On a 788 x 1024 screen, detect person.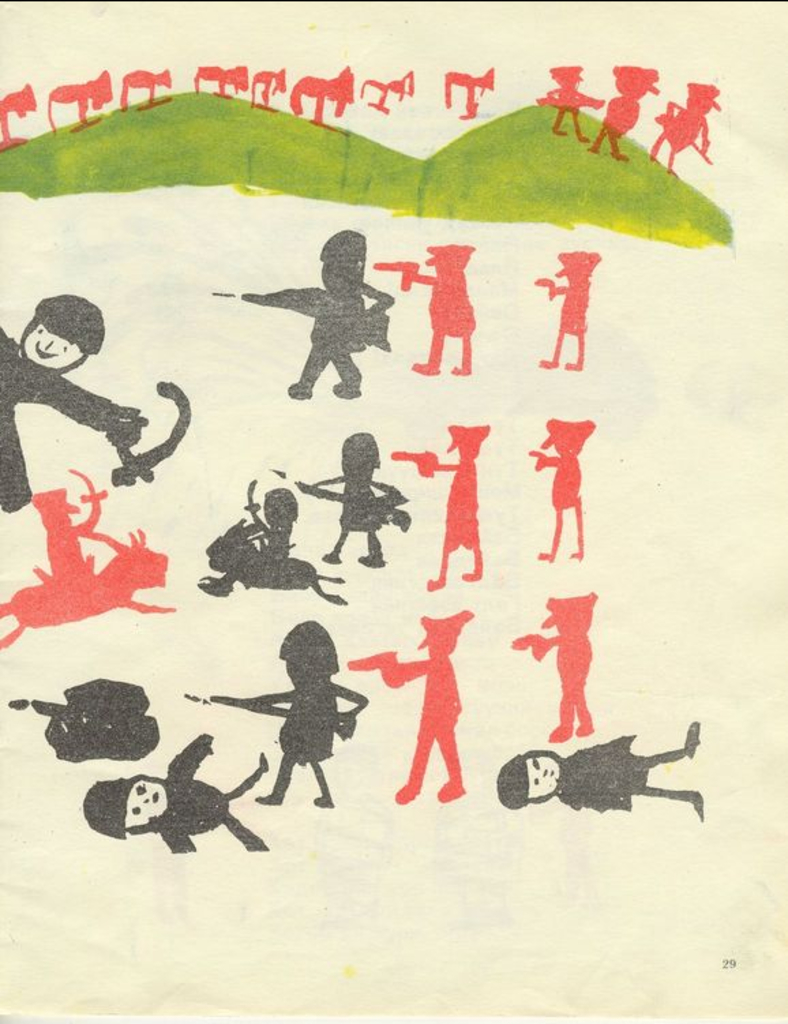
500 716 708 814.
